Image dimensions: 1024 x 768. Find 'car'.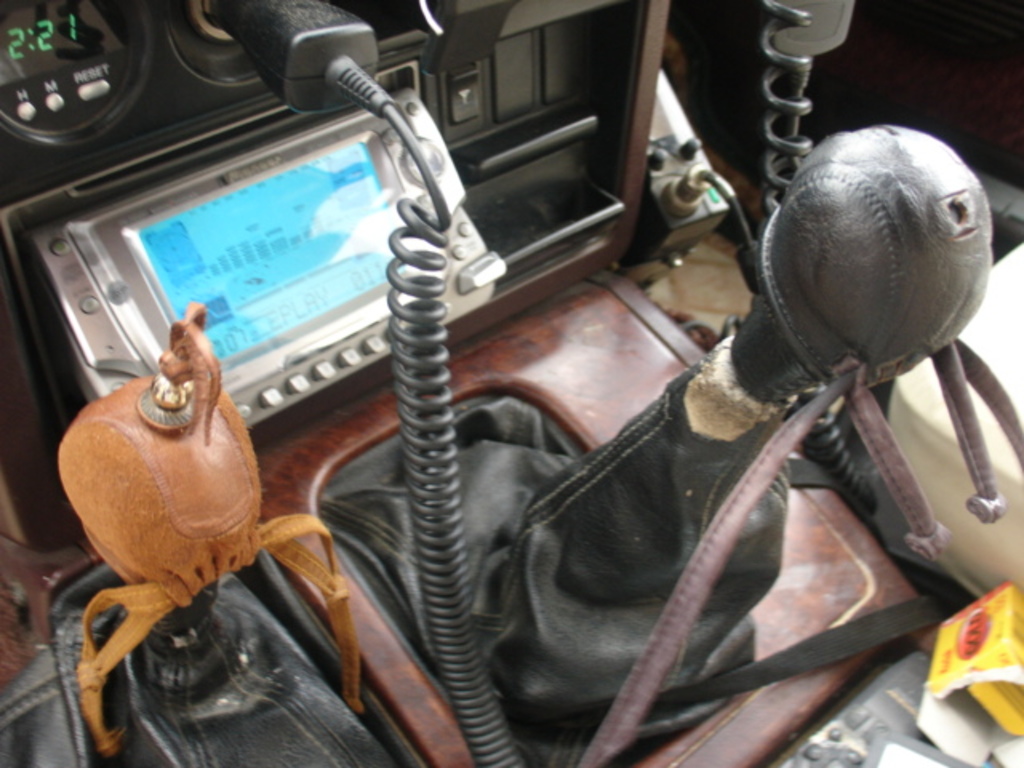
(left=0, top=0, right=1022, bottom=766).
